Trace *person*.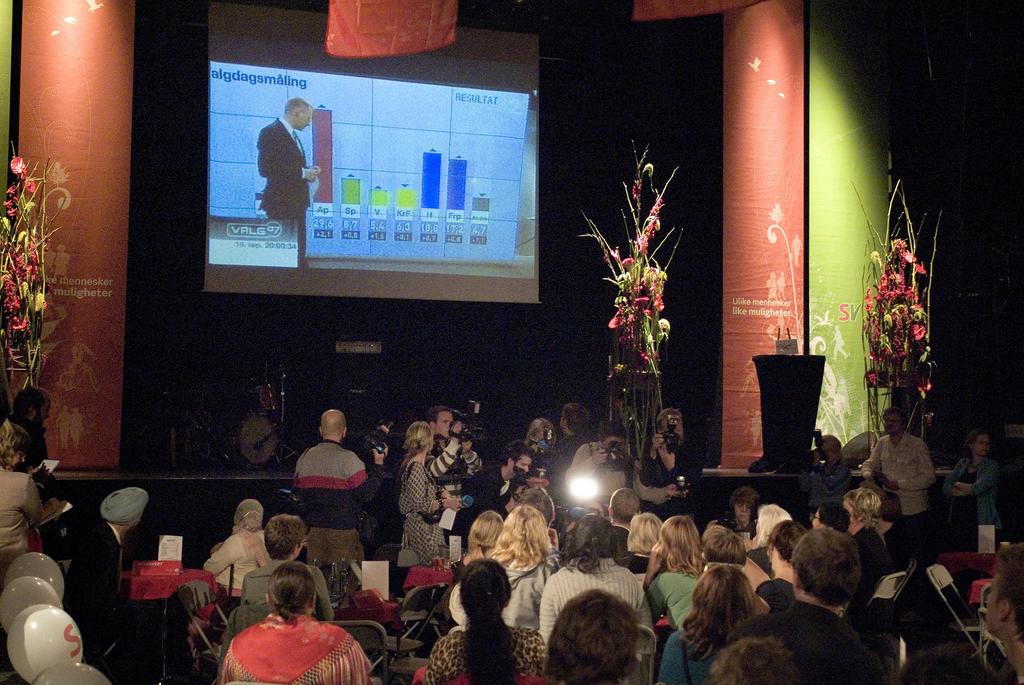
Traced to 626:510:666:574.
